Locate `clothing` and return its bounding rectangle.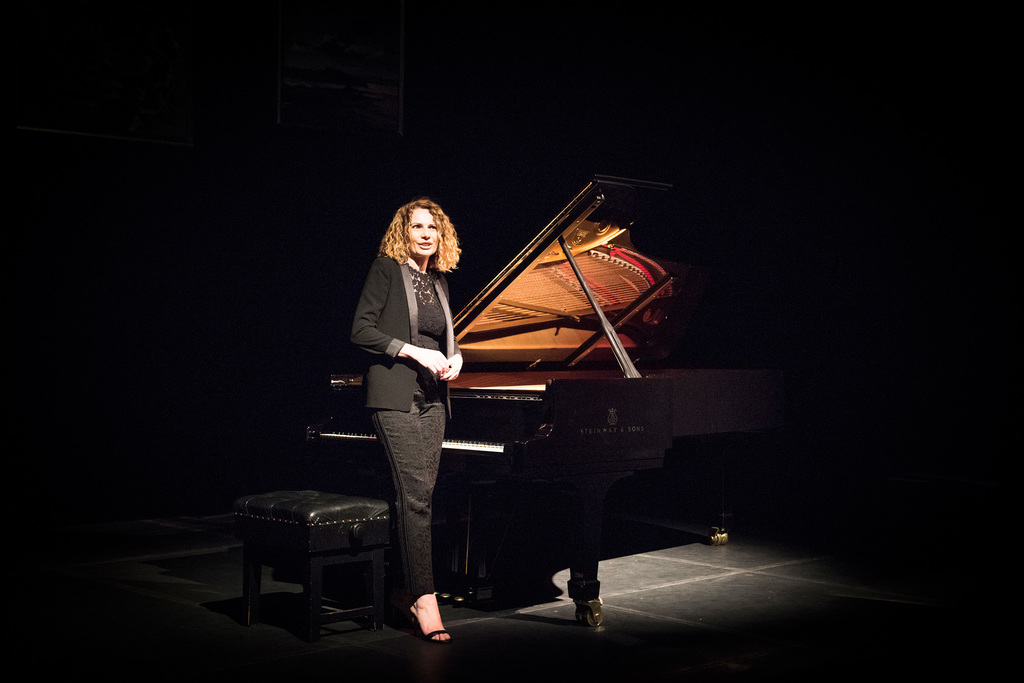
348 251 465 612.
